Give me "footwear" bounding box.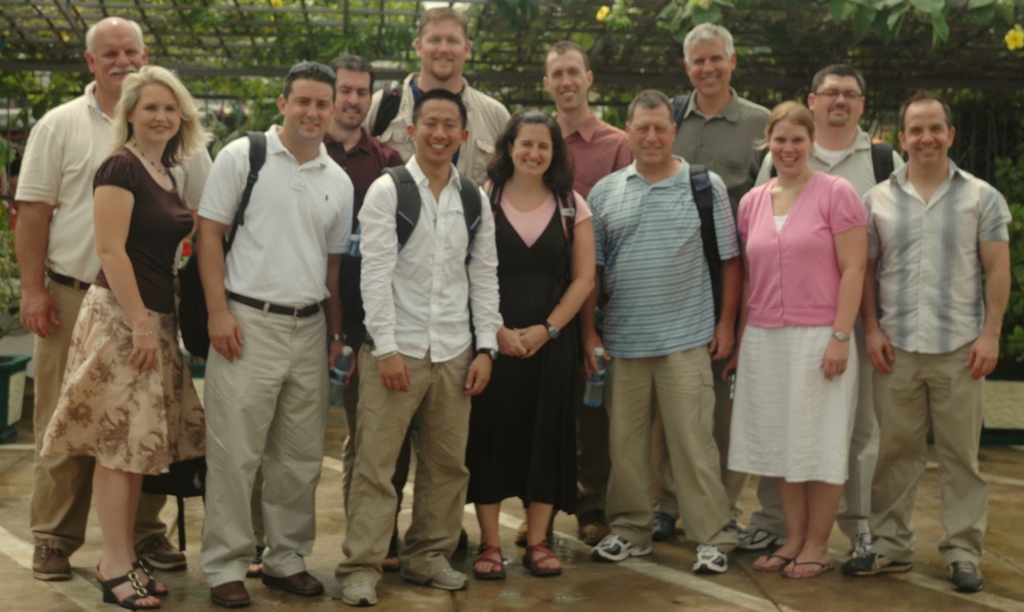
<region>450, 529, 476, 563</region>.
